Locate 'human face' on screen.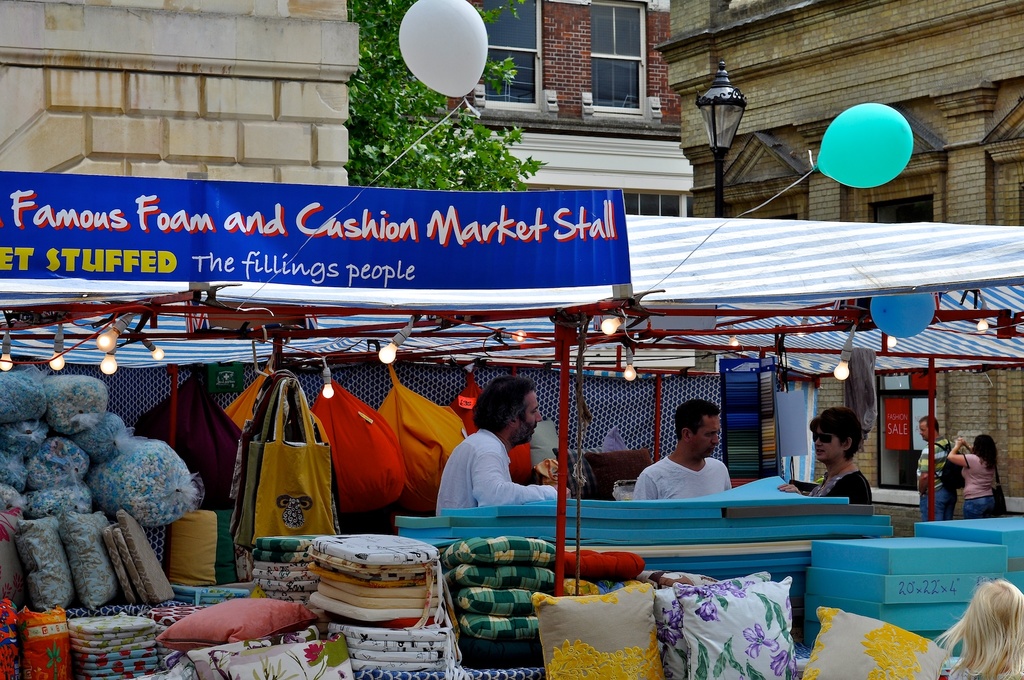
On screen at x1=689, y1=417, x2=721, y2=457.
